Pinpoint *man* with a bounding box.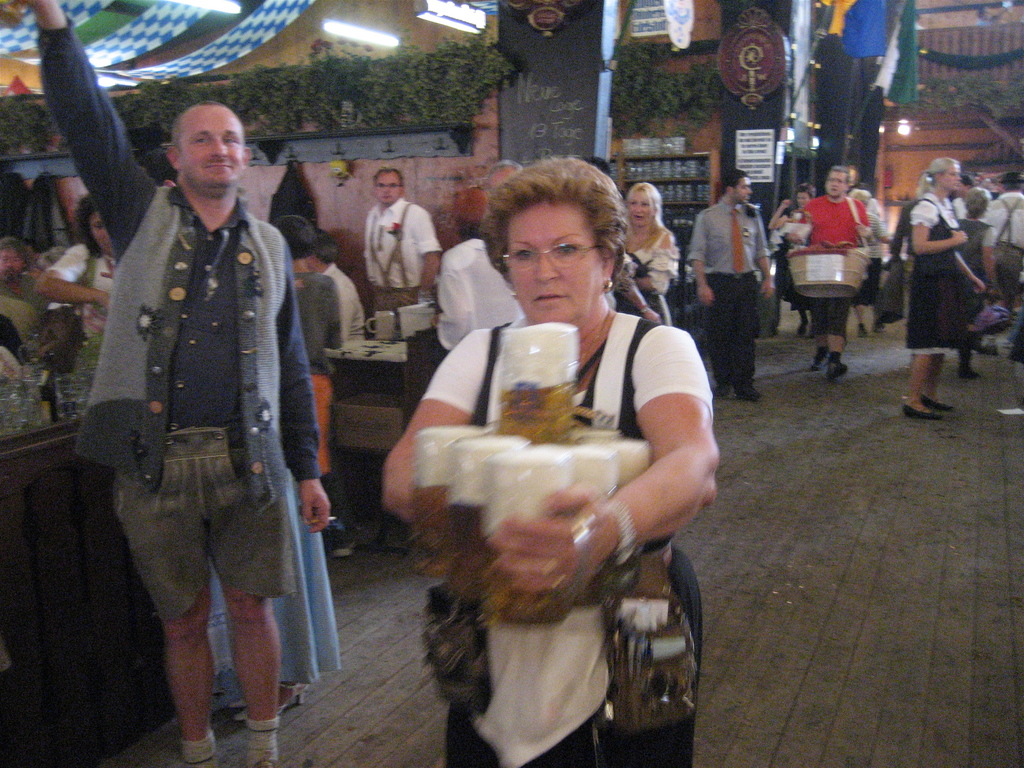
x1=989, y1=172, x2=1023, y2=357.
